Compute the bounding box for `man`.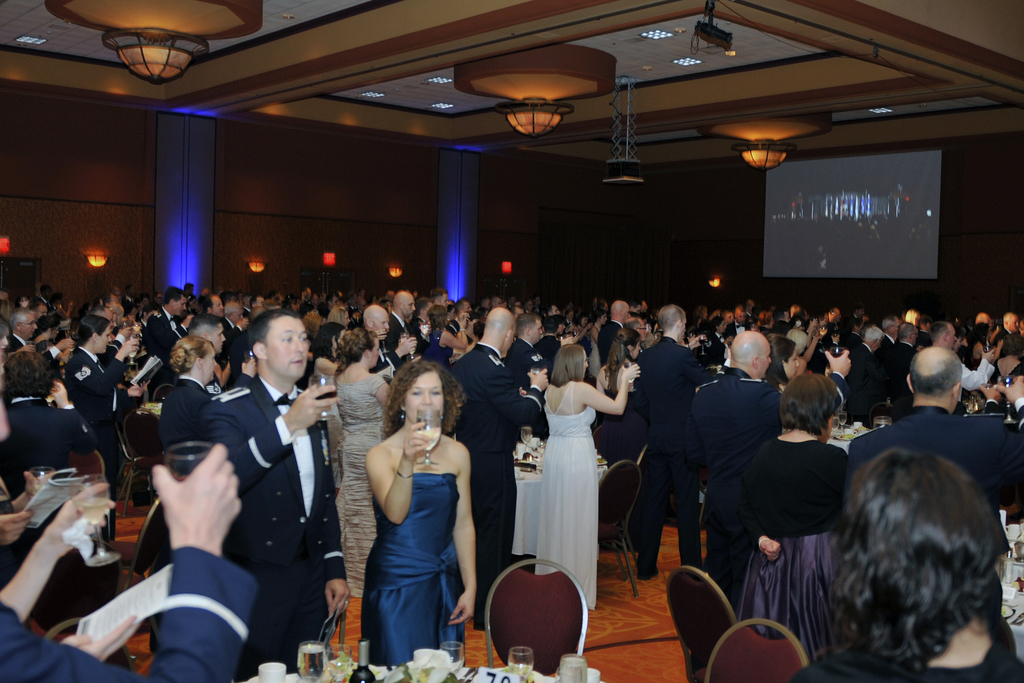
{"left": 633, "top": 291, "right": 717, "bottom": 575}.
